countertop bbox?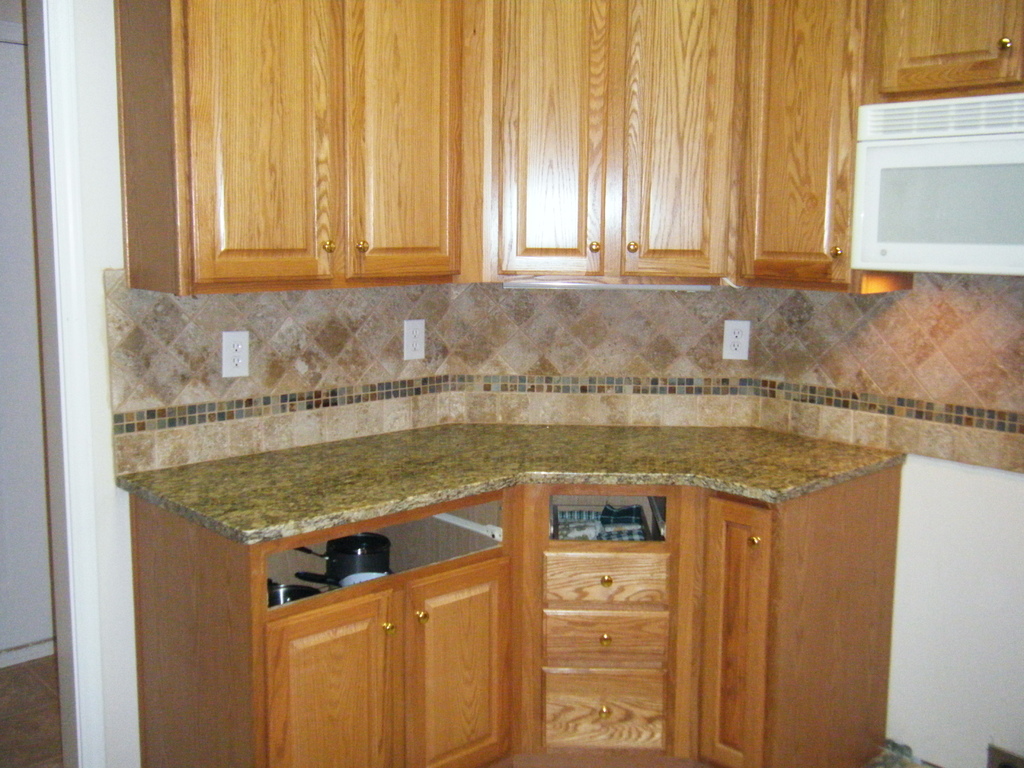
113:417:906:545
